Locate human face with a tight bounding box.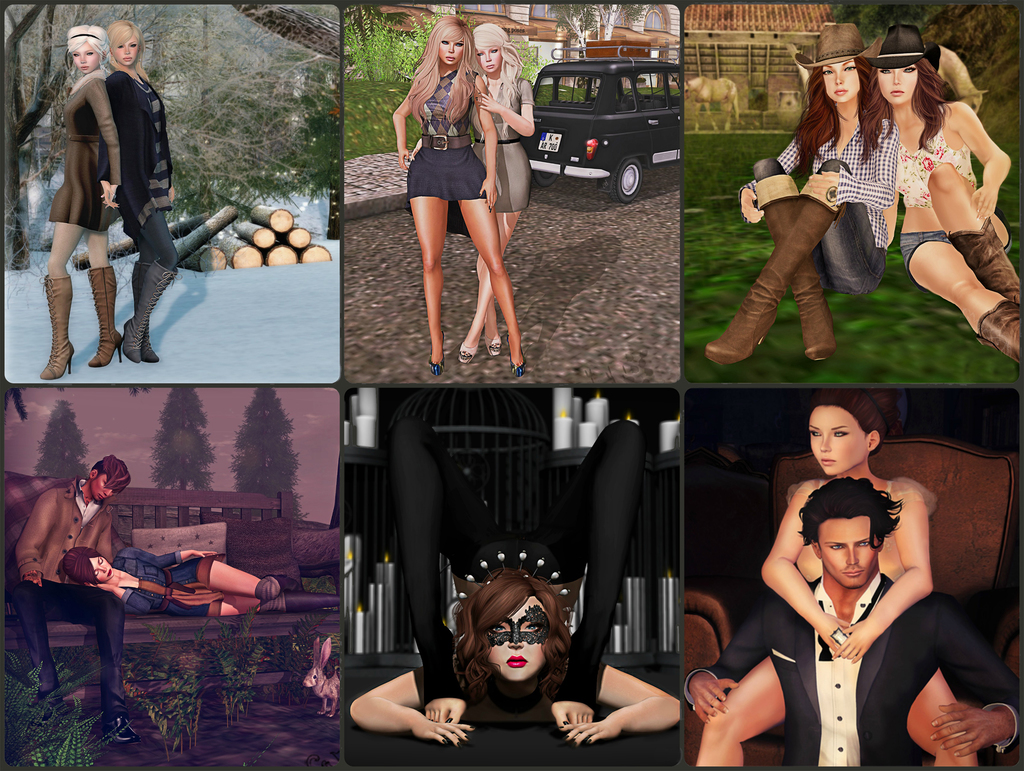
rect(488, 597, 549, 680).
